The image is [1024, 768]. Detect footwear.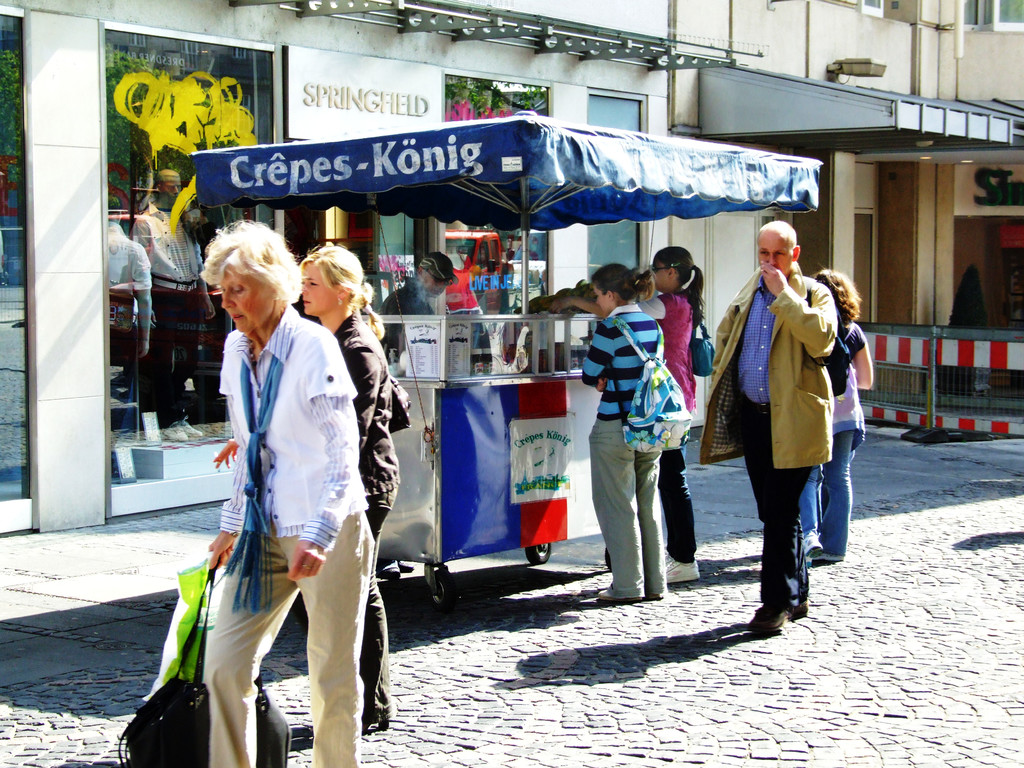
Detection: detection(673, 558, 692, 584).
